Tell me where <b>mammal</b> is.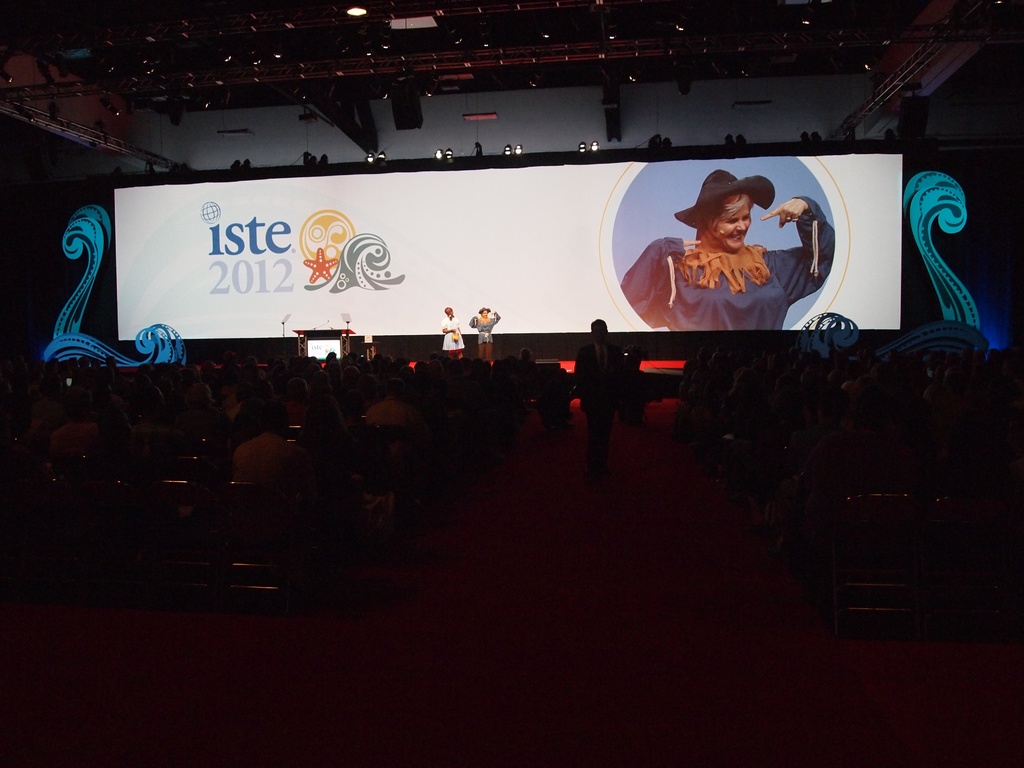
<b>mammal</b> is at {"left": 442, "top": 307, "right": 463, "bottom": 358}.
